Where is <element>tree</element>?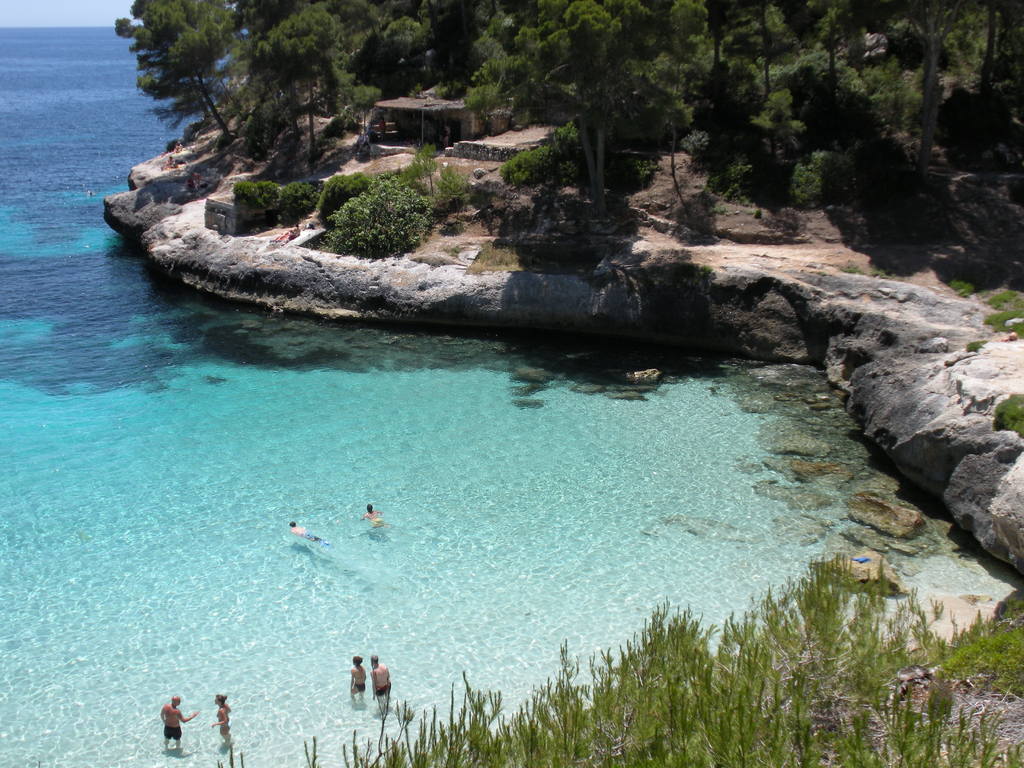
{"left": 556, "top": 1, "right": 663, "bottom": 146}.
